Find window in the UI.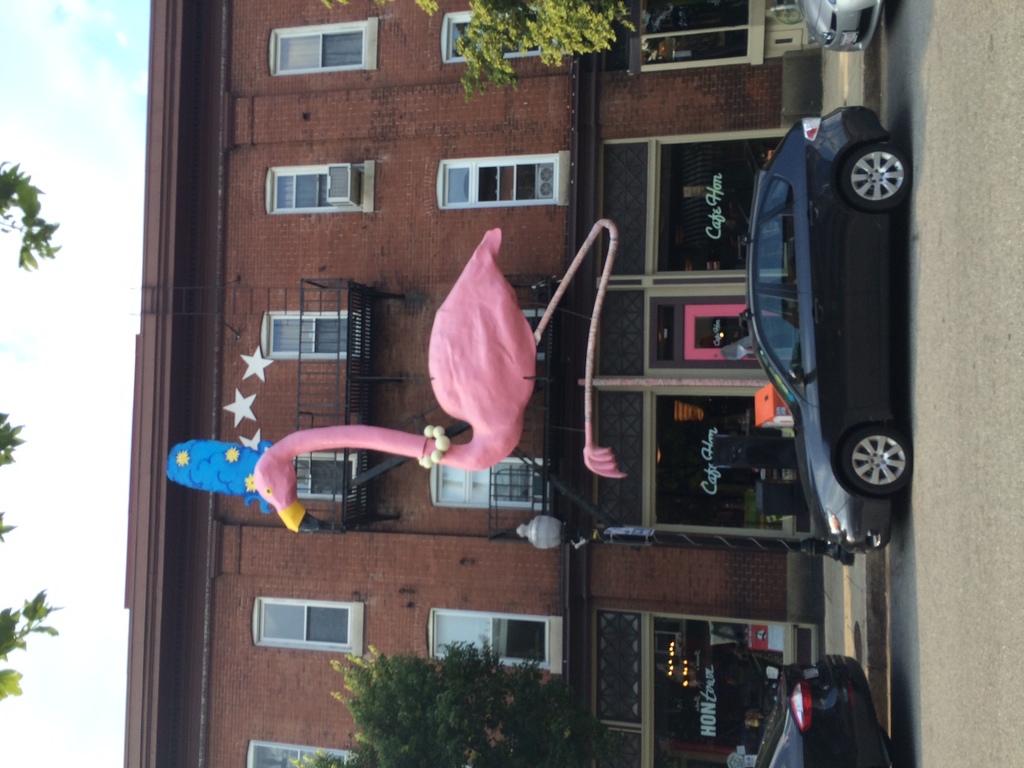
UI element at <region>275, 29, 366, 79</region>.
